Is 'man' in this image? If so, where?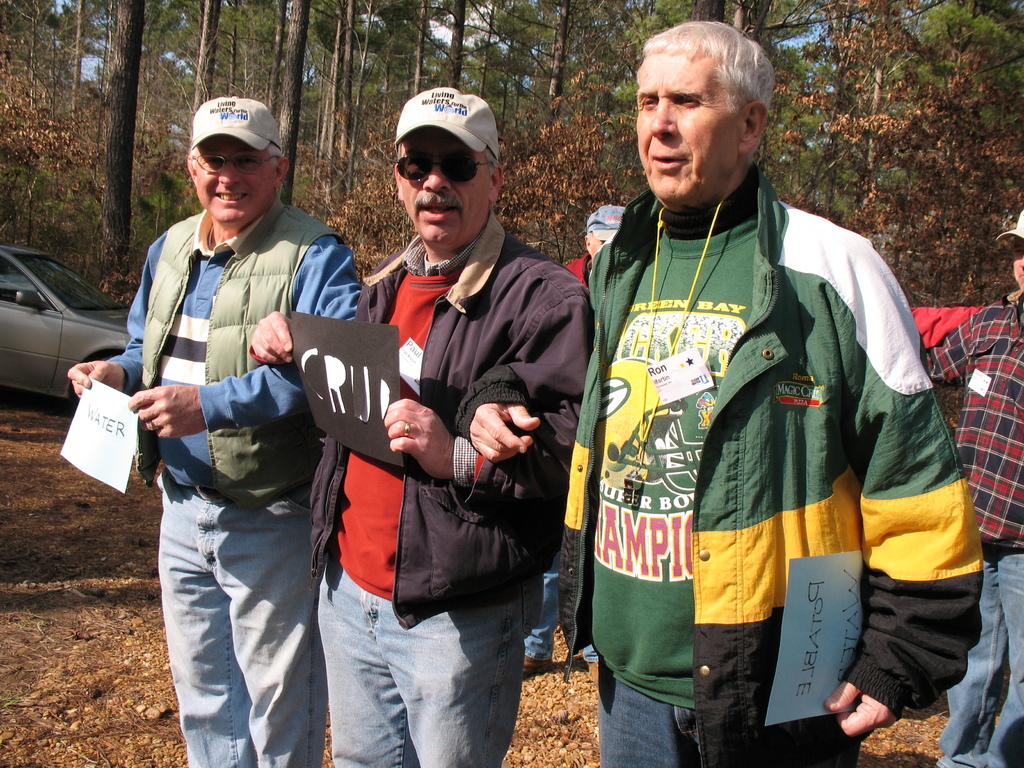
Yes, at bbox=(523, 202, 628, 688).
